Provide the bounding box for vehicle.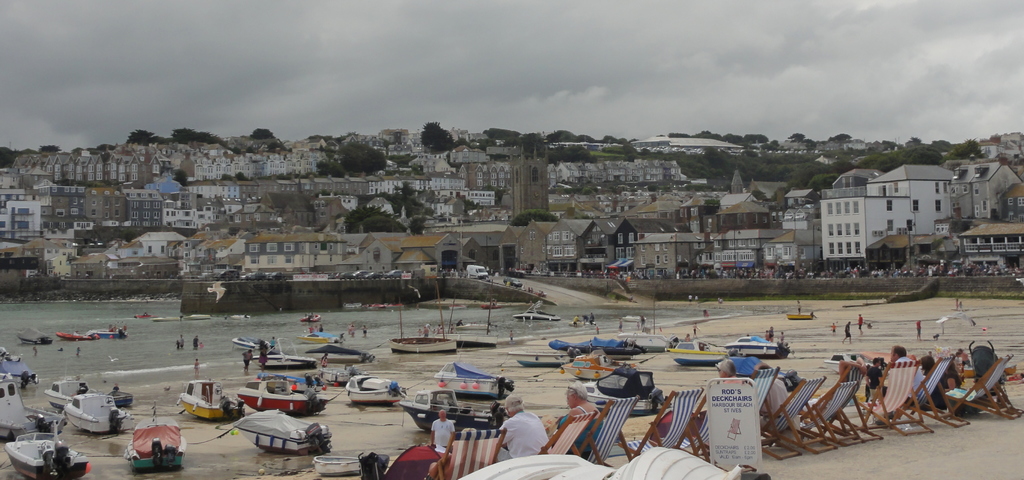
bbox=[581, 370, 671, 410].
